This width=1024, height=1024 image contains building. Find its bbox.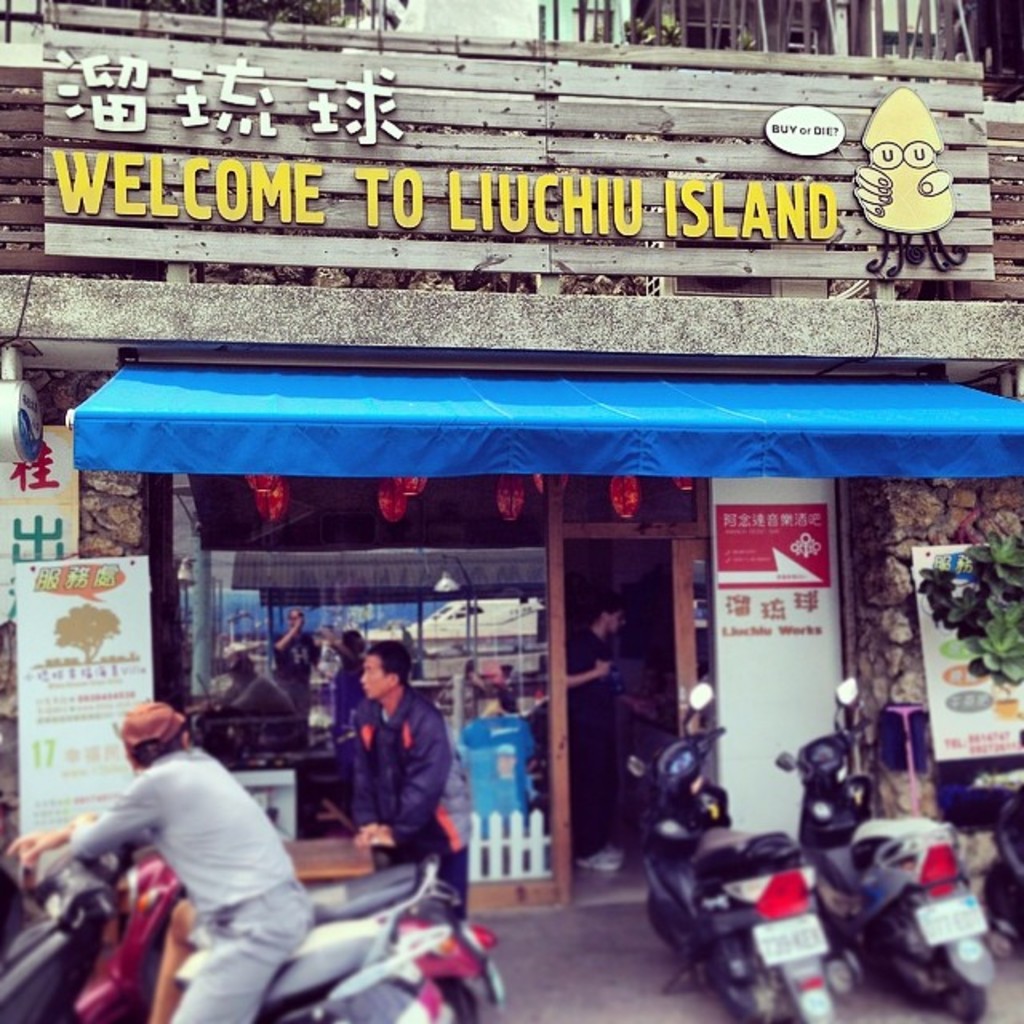
l=0, t=0, r=1022, b=910.
